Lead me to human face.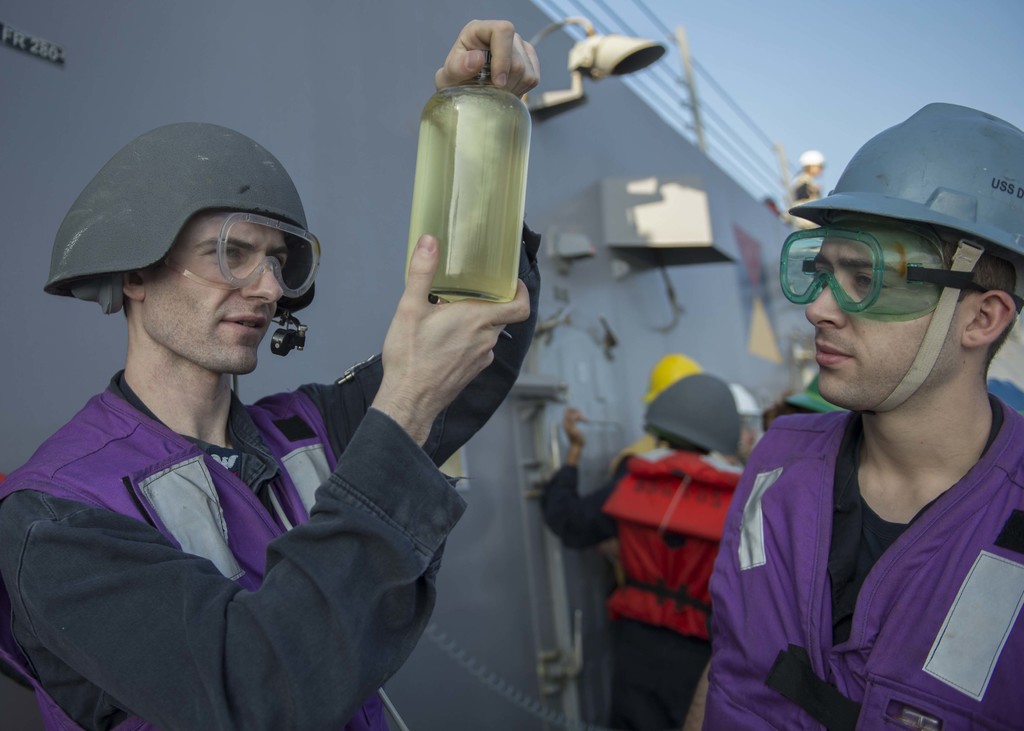
Lead to pyautogui.locateOnScreen(141, 213, 290, 371).
